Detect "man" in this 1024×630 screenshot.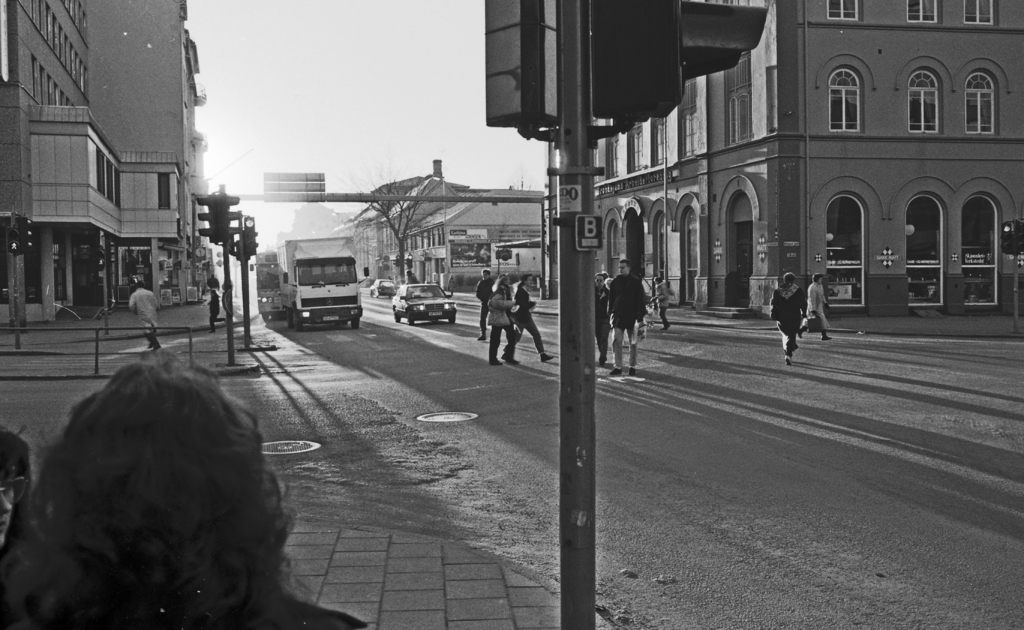
Detection: detection(116, 271, 161, 348).
